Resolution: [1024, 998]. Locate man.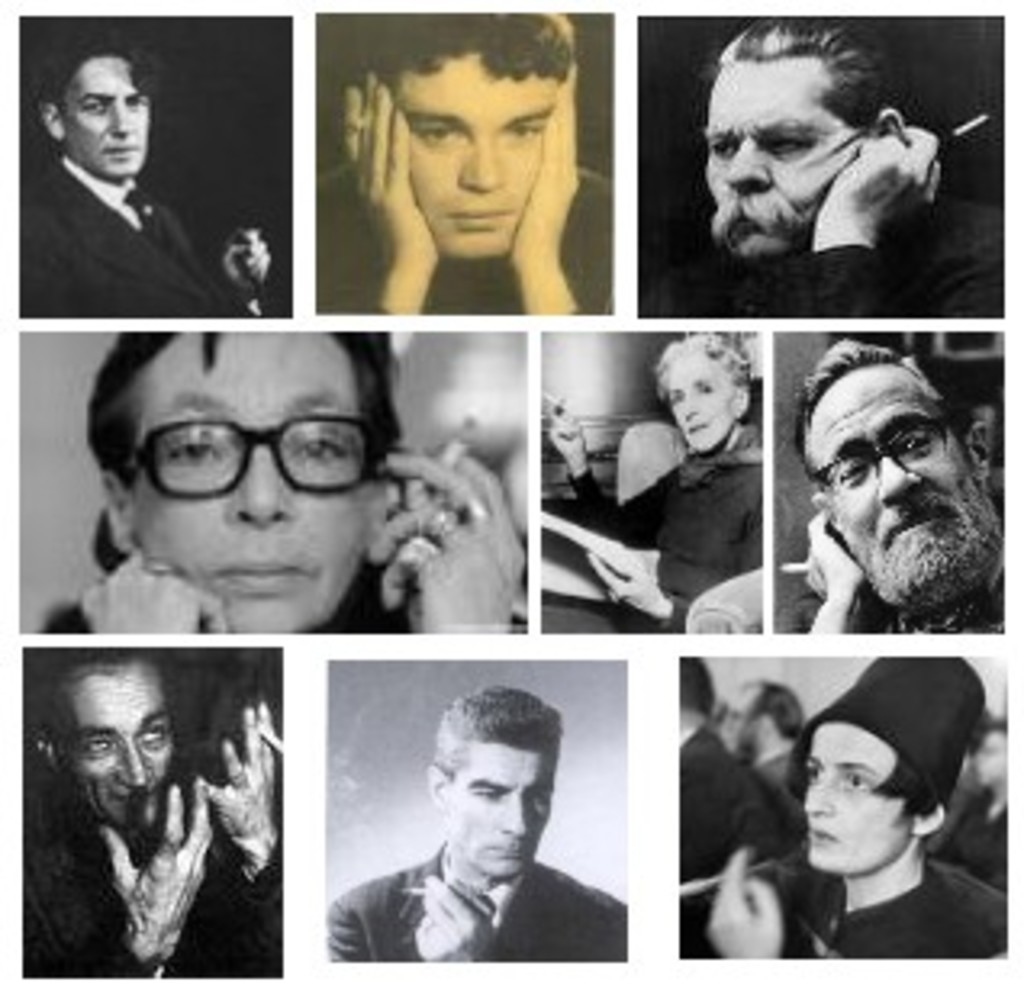
Rect(647, 23, 1018, 322).
